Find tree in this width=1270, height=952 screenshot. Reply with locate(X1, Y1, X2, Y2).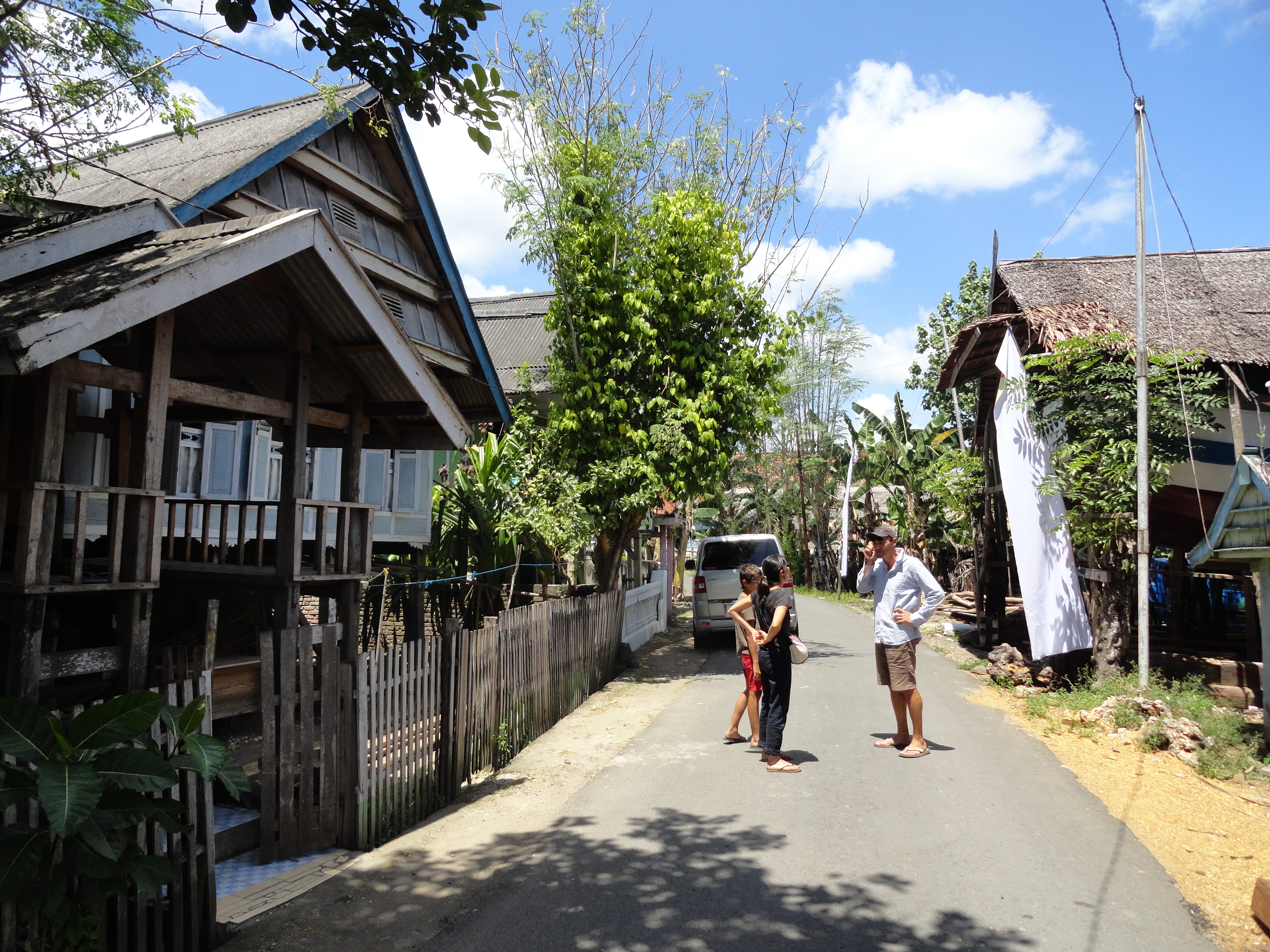
locate(0, 0, 140, 58).
